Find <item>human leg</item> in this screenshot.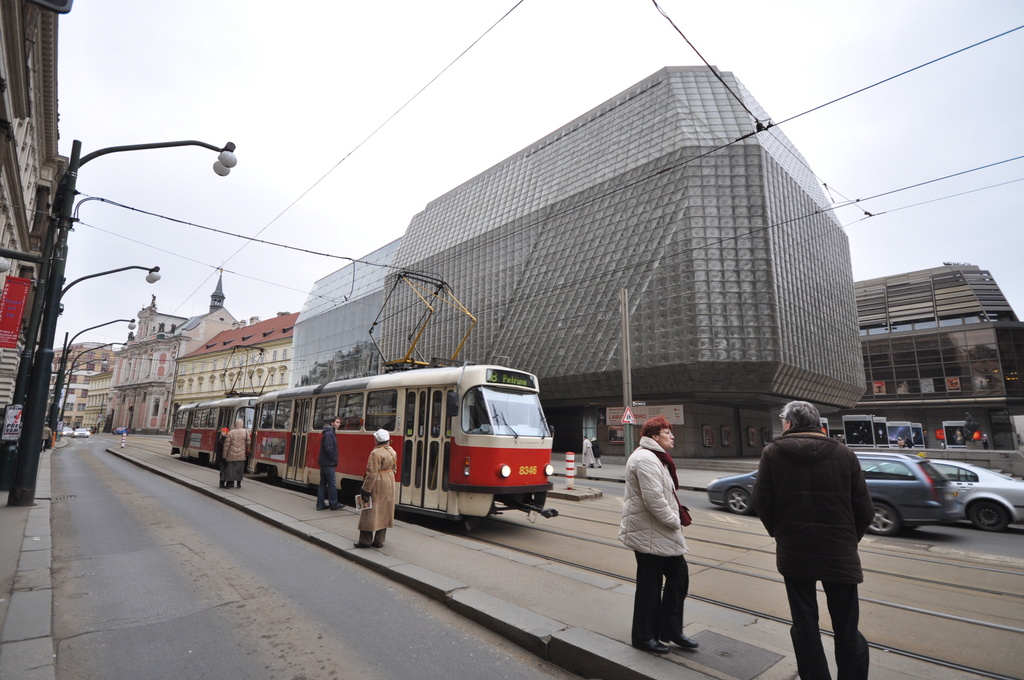
The bounding box for <item>human leg</item> is BBox(780, 576, 830, 679).
